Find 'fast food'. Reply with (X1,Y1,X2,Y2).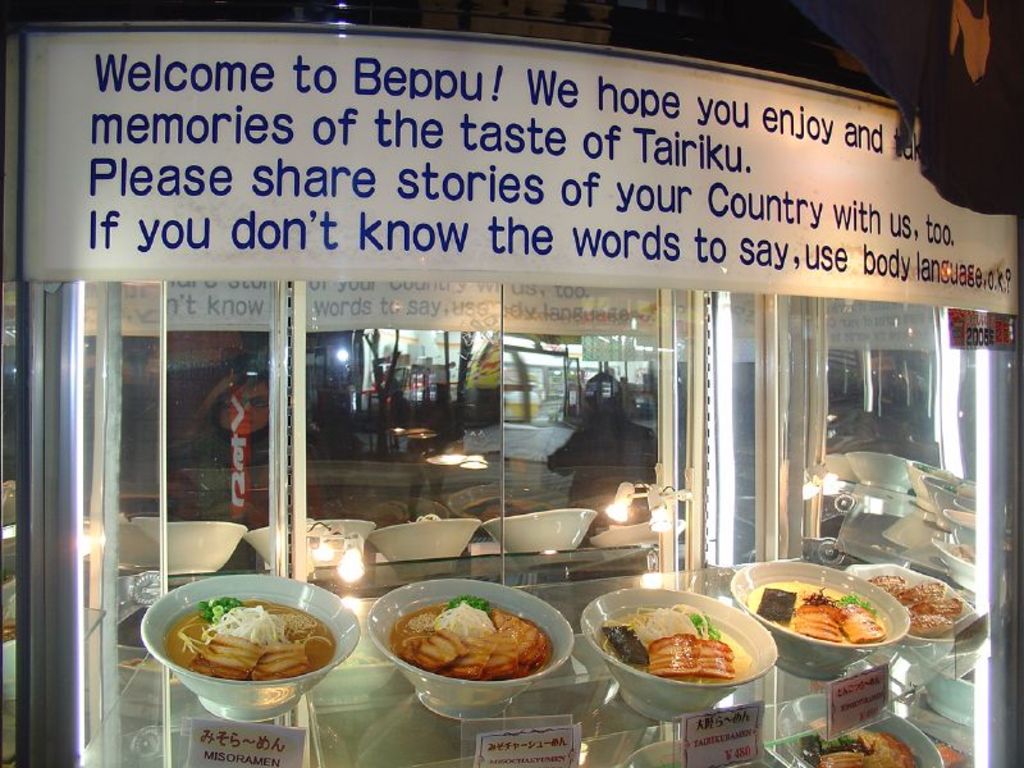
(749,581,893,643).
